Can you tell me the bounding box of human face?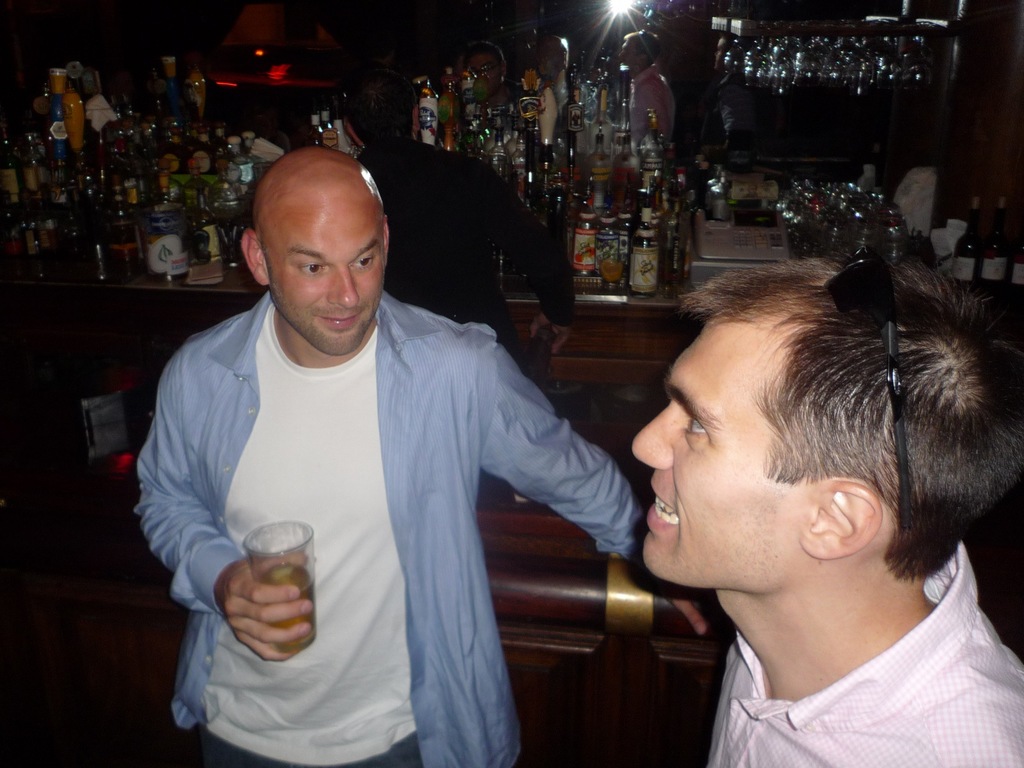
box(470, 52, 497, 90).
